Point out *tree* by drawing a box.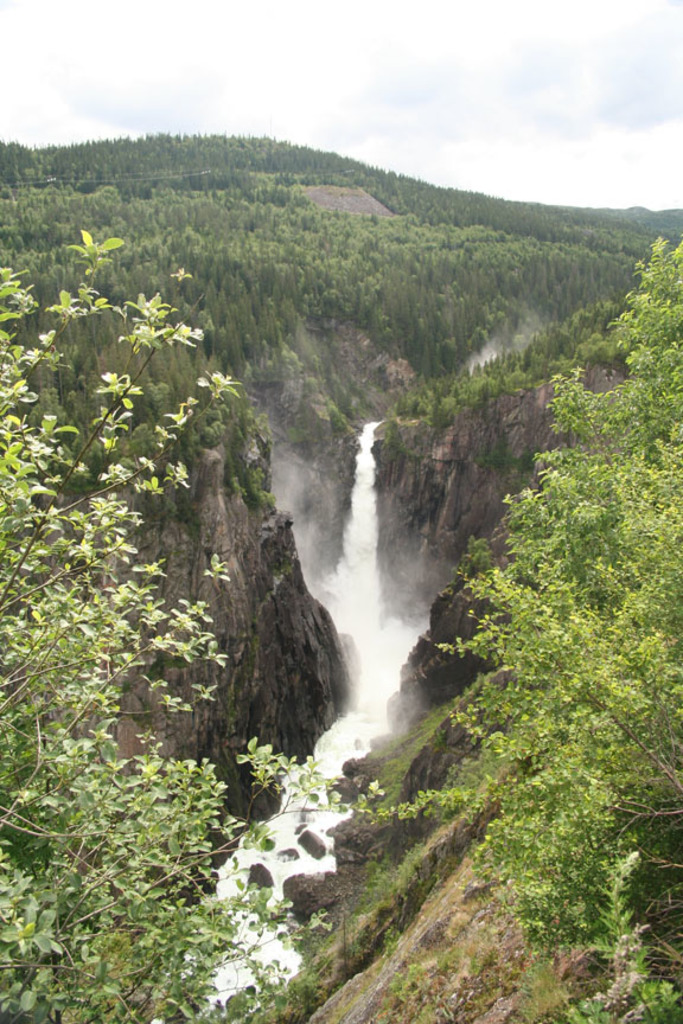
BBox(0, 229, 388, 1020).
